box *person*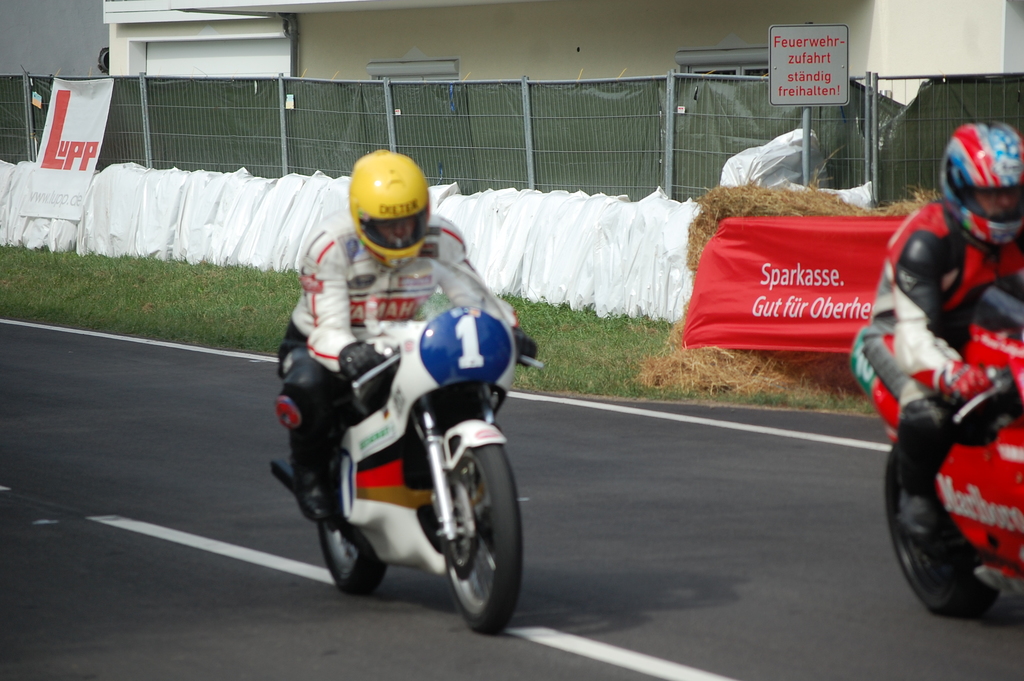
{"left": 884, "top": 128, "right": 1007, "bottom": 629}
